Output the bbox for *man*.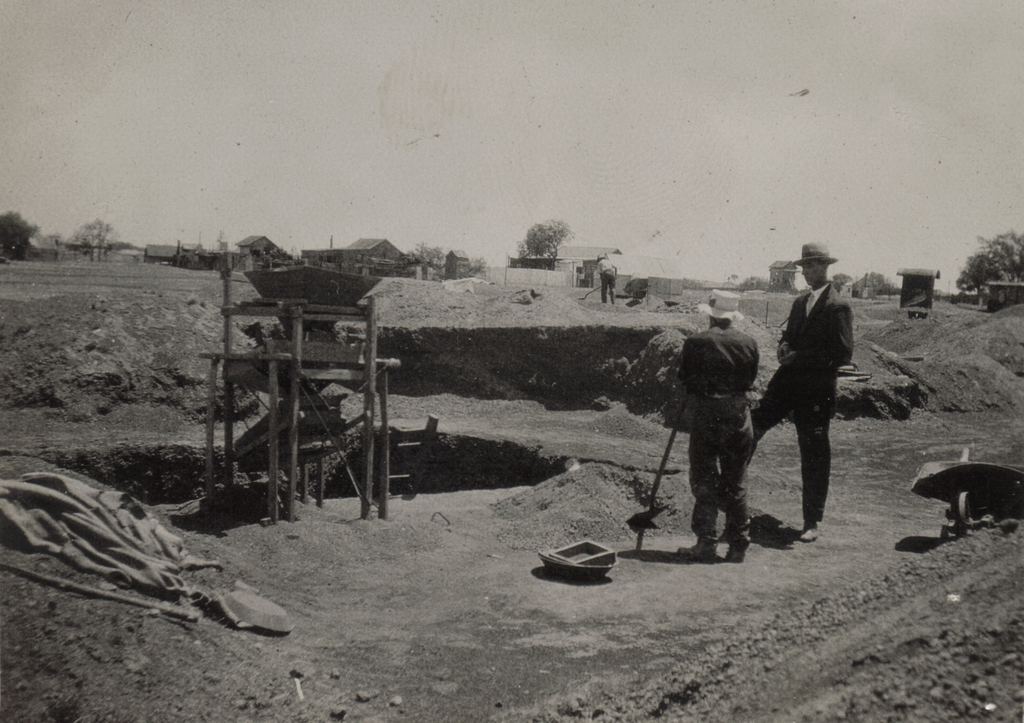
740,242,855,548.
